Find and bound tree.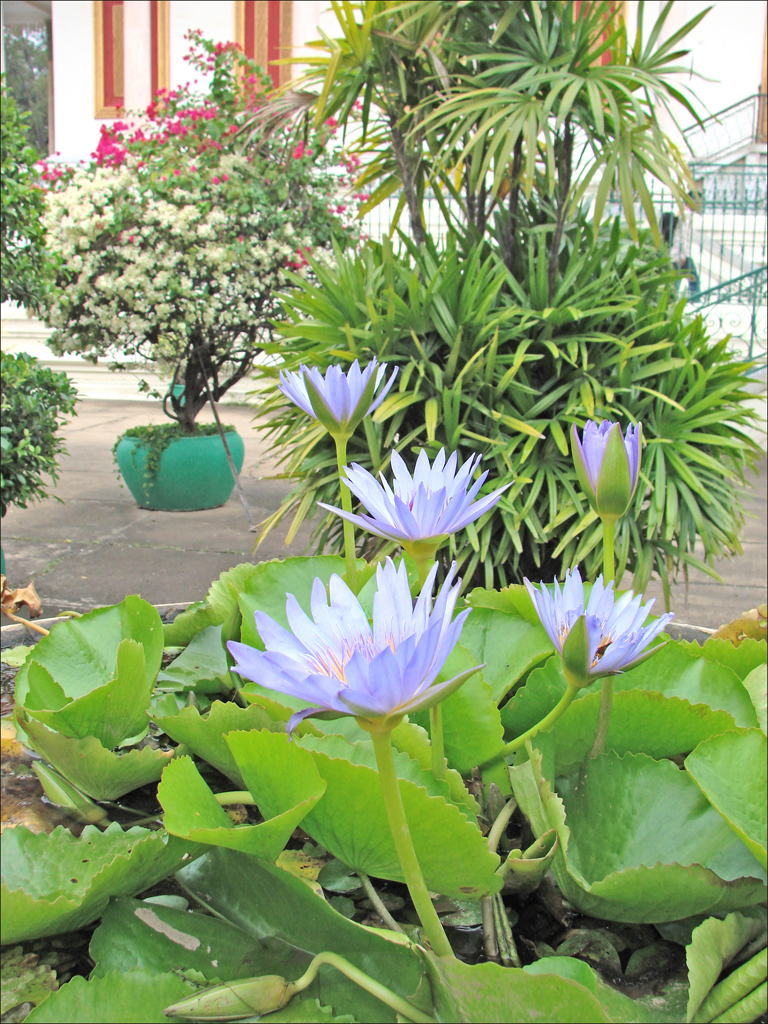
Bound: [left=230, top=0, right=766, bottom=621].
